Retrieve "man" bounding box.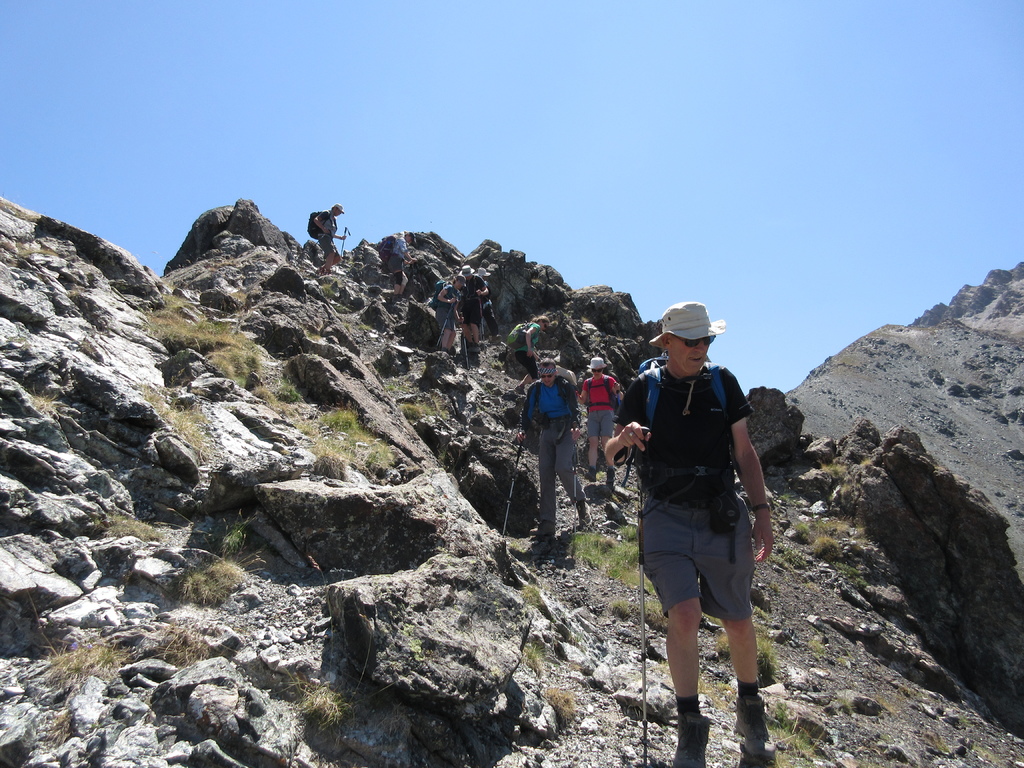
Bounding box: x1=310 y1=203 x2=348 y2=274.
